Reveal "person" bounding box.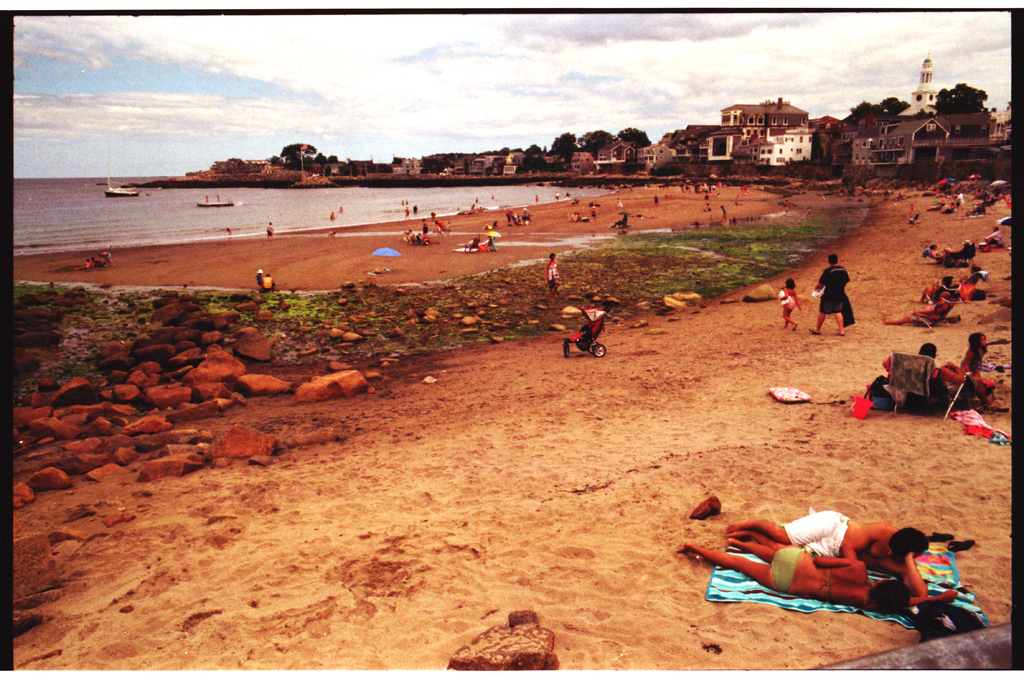
Revealed: bbox=(670, 547, 961, 614).
